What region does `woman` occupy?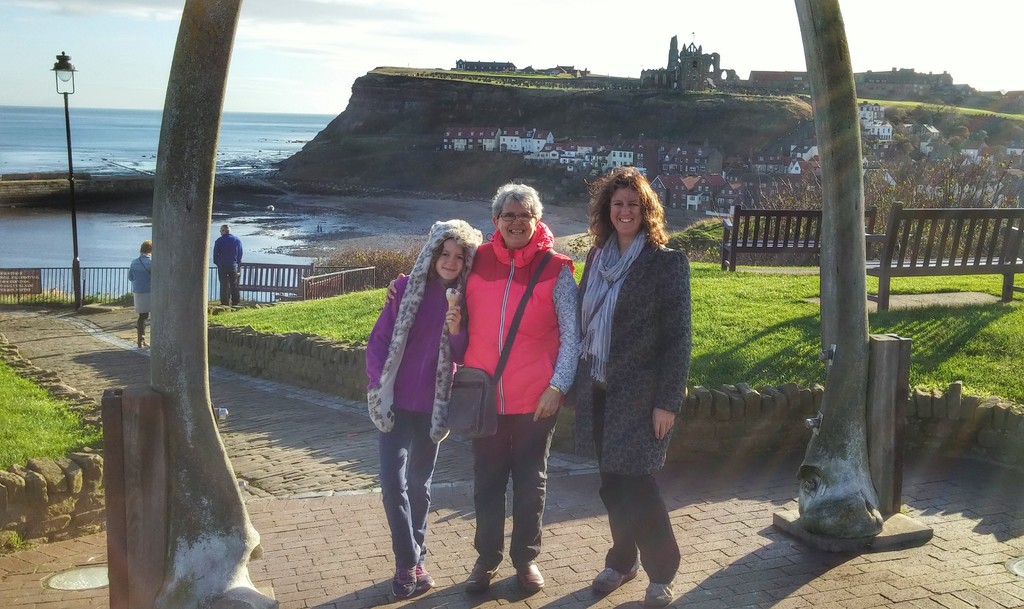
l=453, t=176, r=580, b=577.
